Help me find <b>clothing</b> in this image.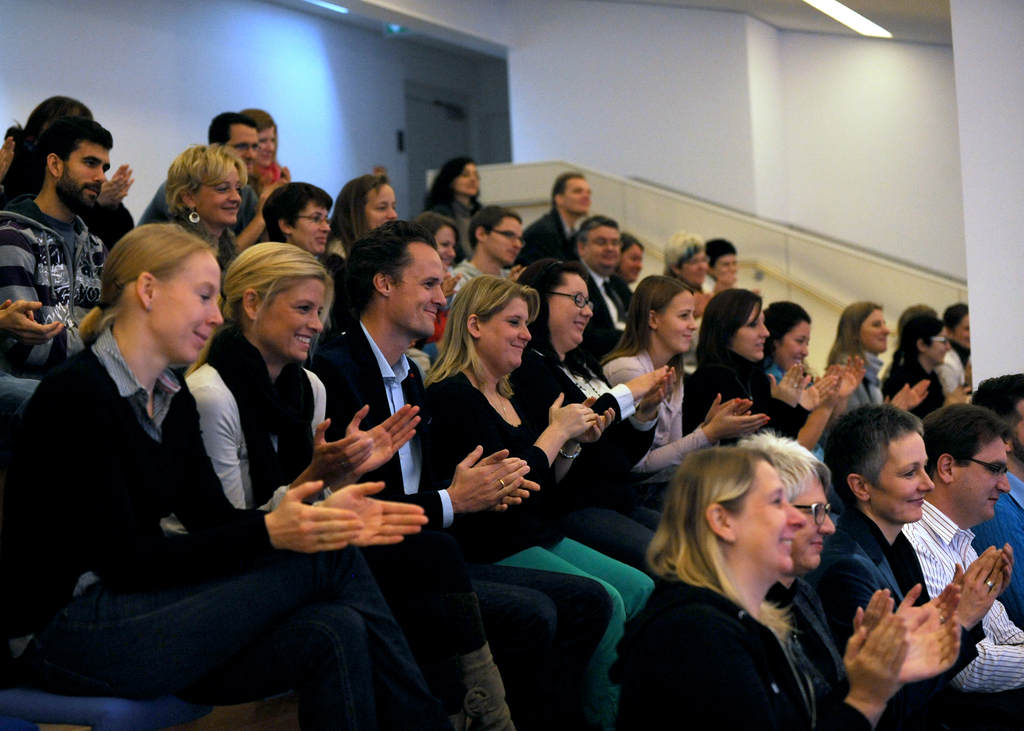
Found it: BBox(426, 350, 651, 730).
